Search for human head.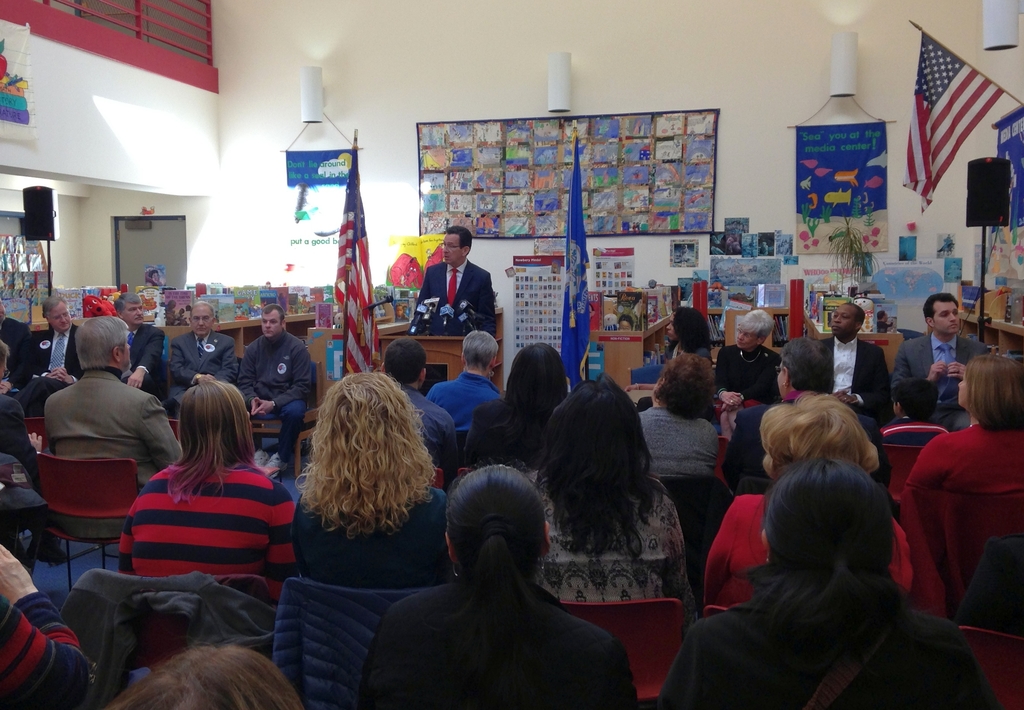
Found at locate(433, 466, 576, 631).
